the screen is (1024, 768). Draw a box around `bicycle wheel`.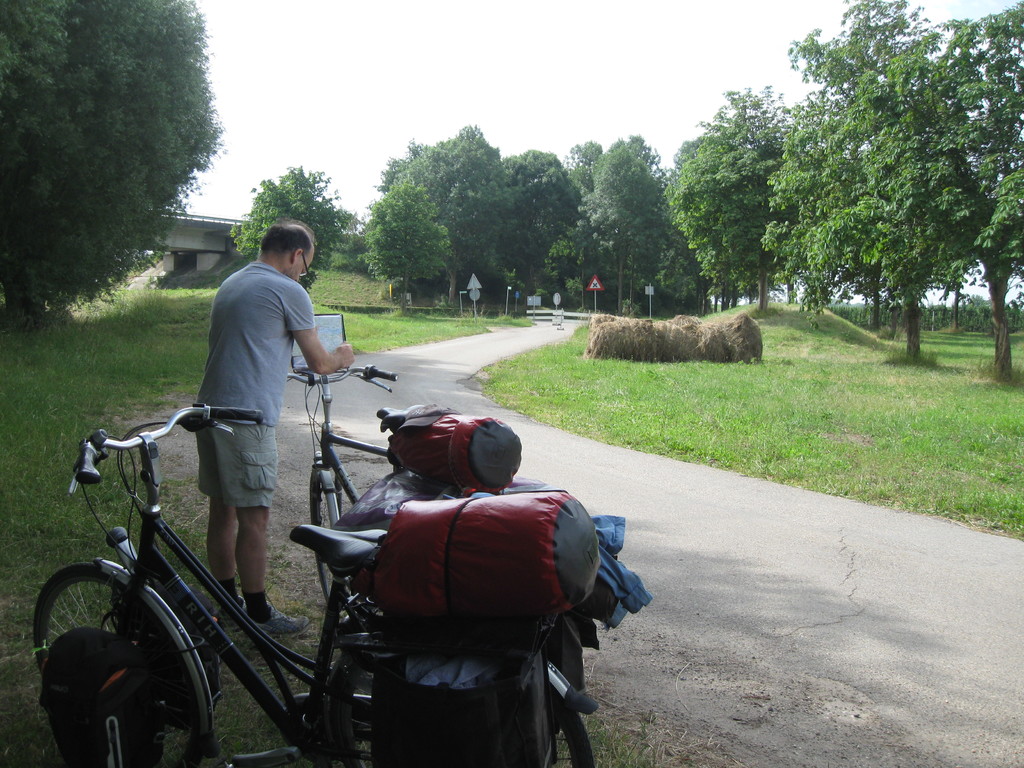
box=[308, 467, 351, 613].
